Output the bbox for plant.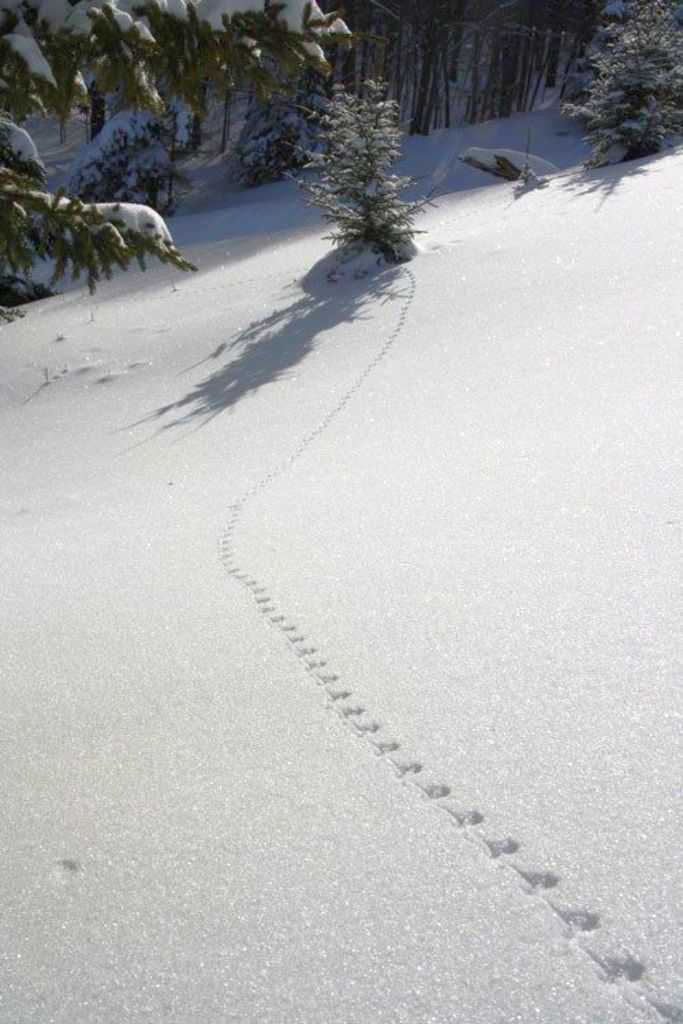
567, 0, 682, 172.
